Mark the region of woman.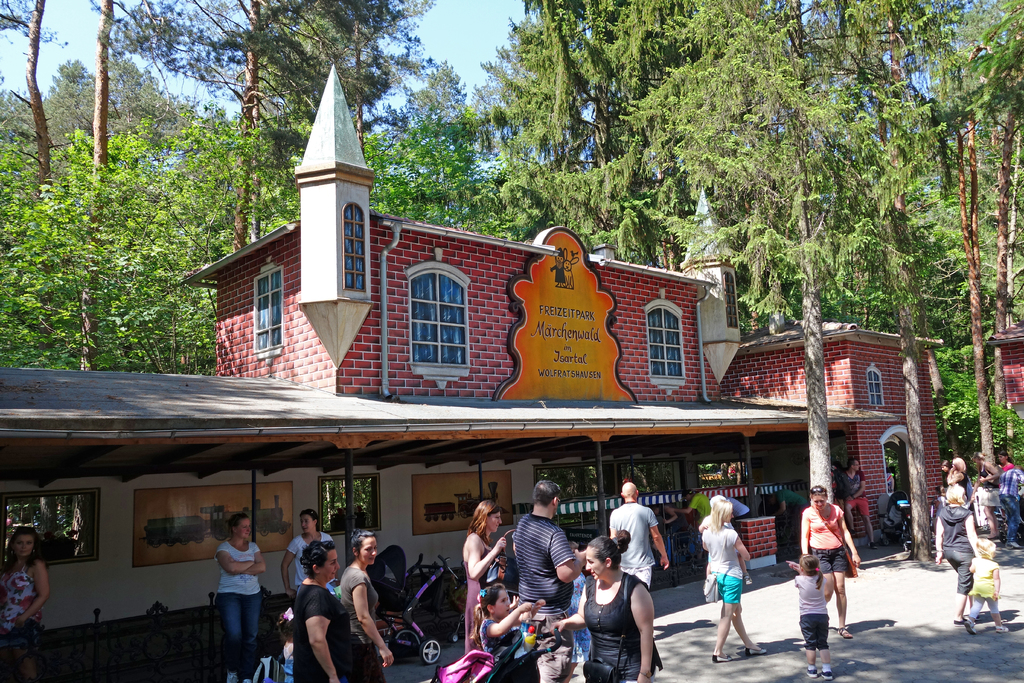
Region: crop(947, 460, 967, 494).
